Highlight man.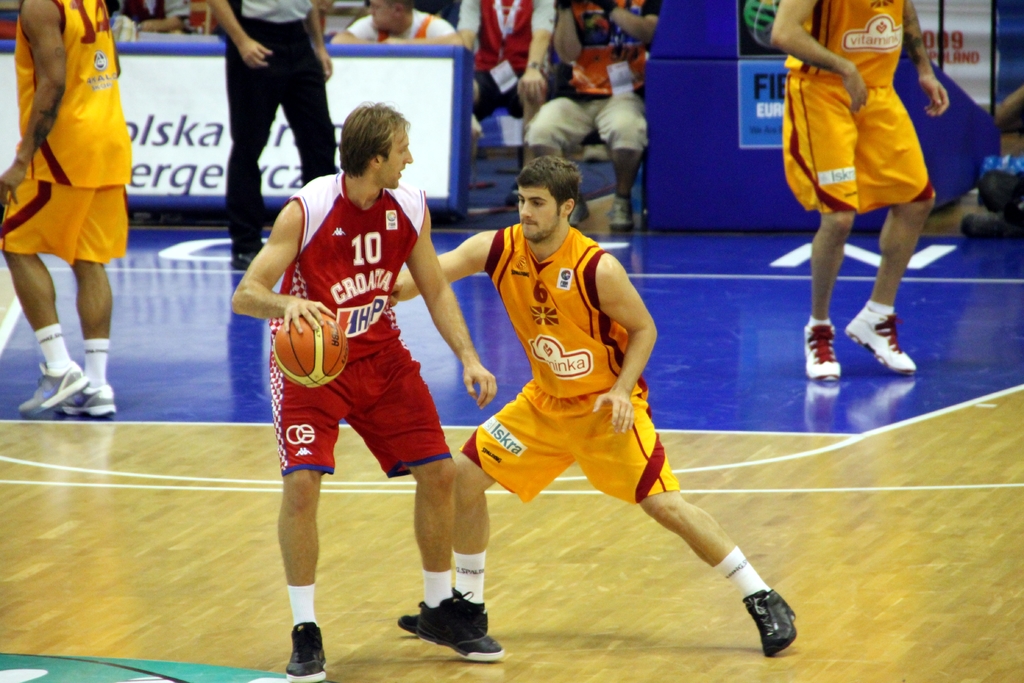
Highlighted region: region(104, 0, 191, 33).
